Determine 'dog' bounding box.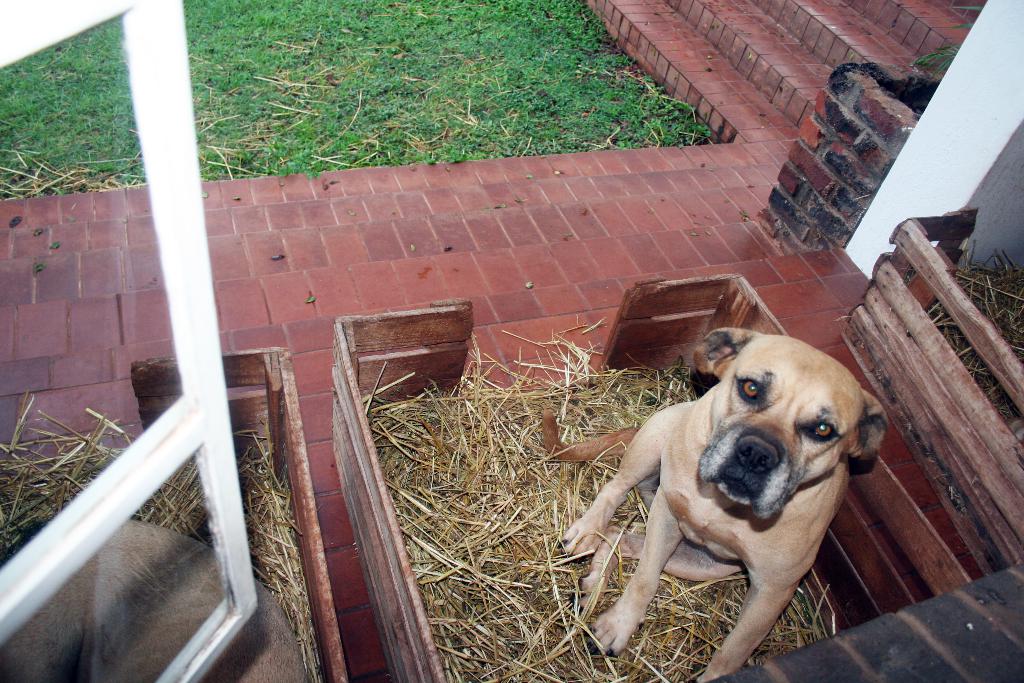
Determined: Rect(515, 320, 893, 682).
